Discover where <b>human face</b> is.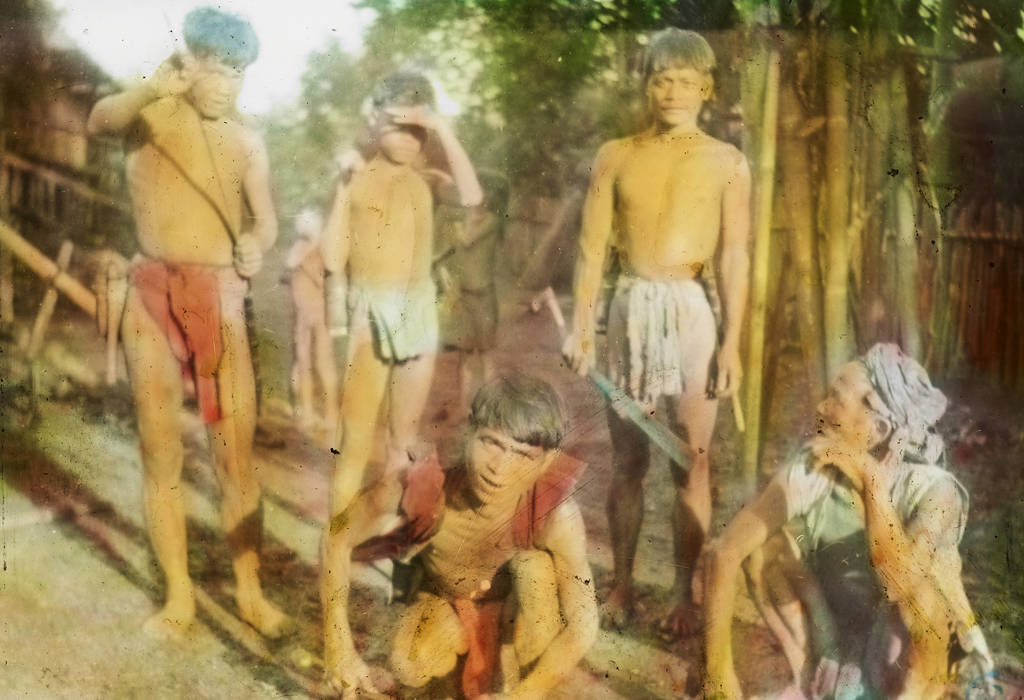
Discovered at box(378, 112, 430, 166).
